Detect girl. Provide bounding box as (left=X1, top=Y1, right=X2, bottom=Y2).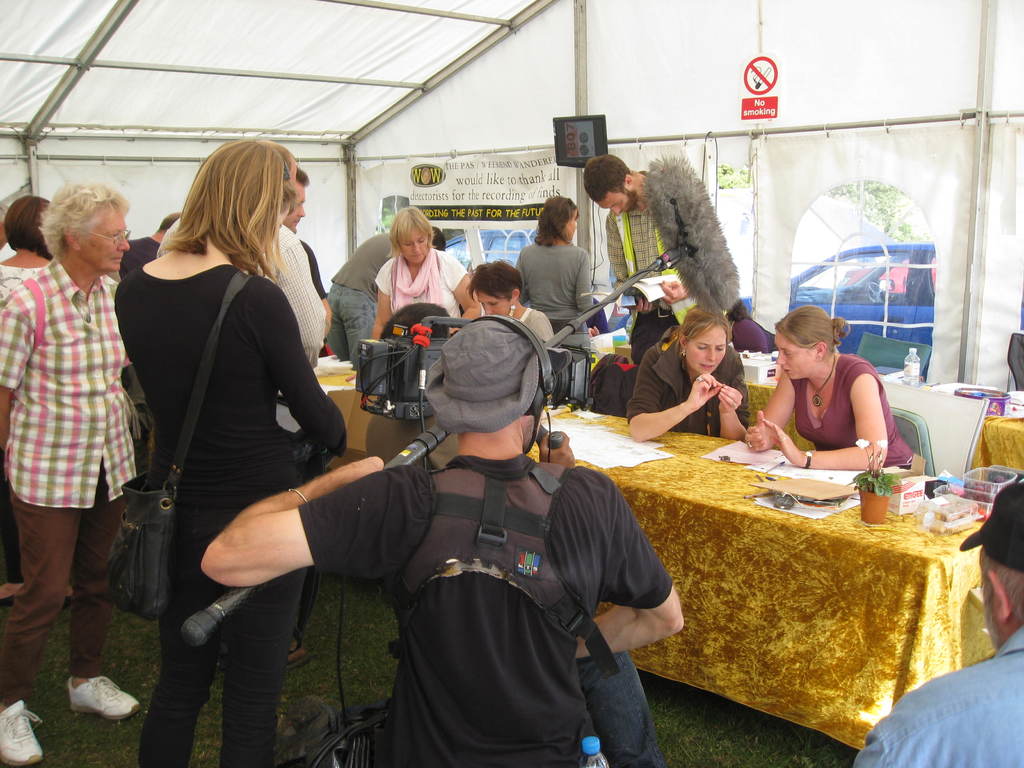
(left=630, top=306, right=742, bottom=449).
